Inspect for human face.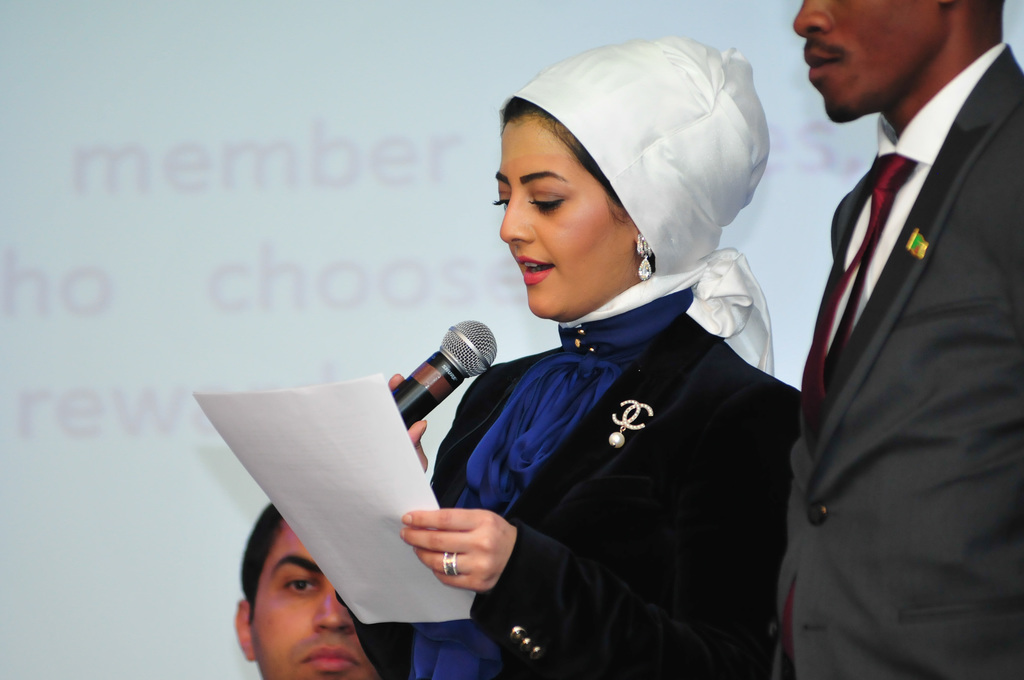
Inspection: {"x1": 253, "y1": 520, "x2": 380, "y2": 679}.
